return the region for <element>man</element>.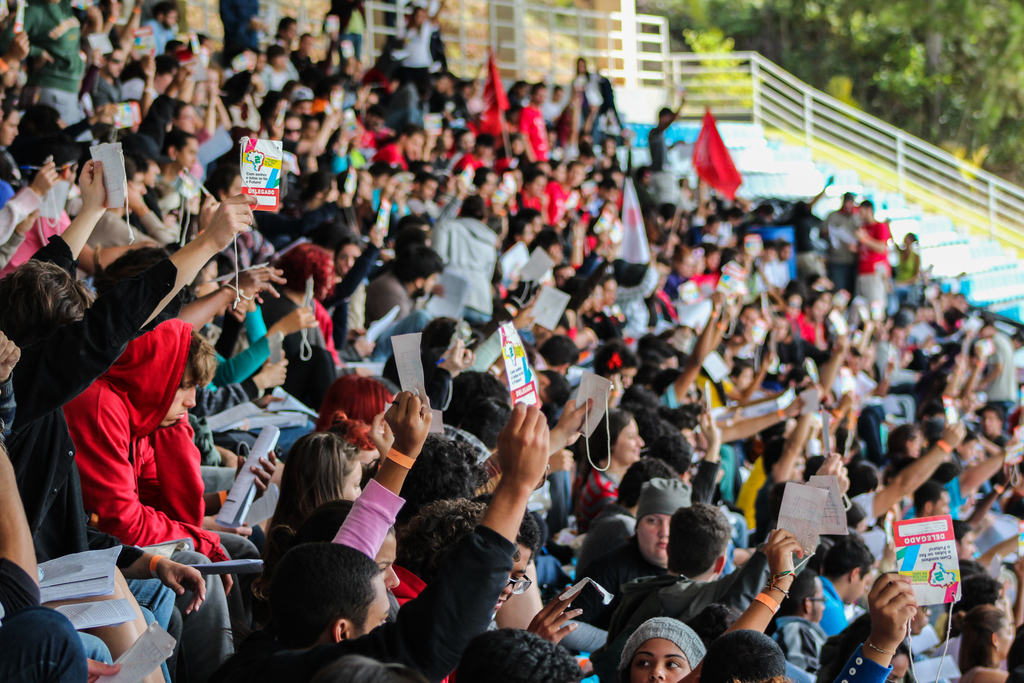
(957, 565, 1015, 673).
